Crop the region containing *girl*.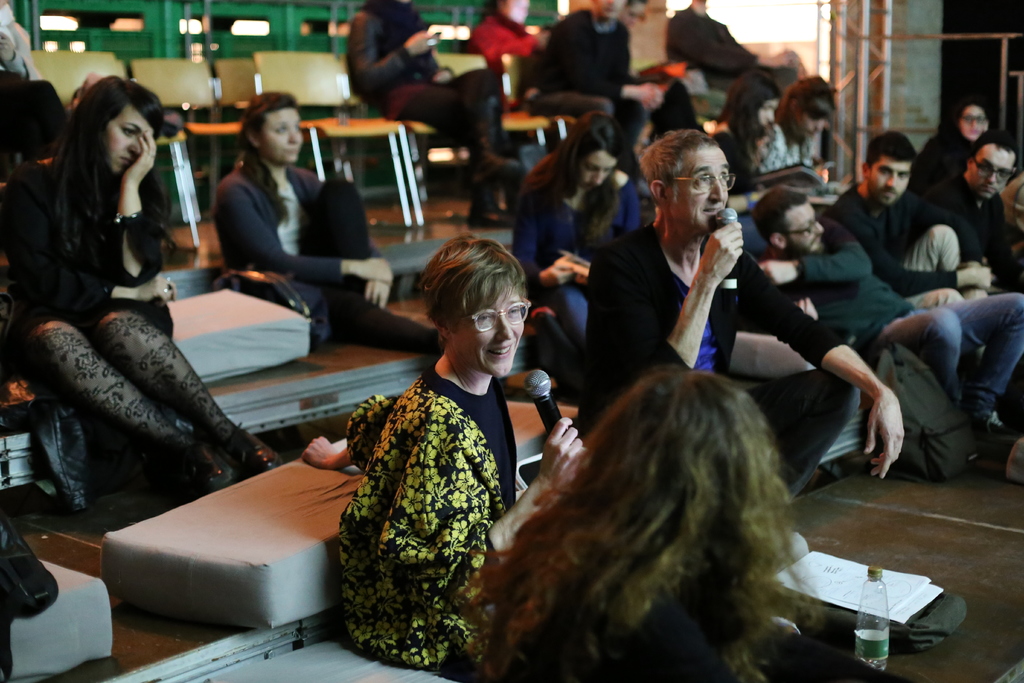
Crop region: [204,84,439,349].
